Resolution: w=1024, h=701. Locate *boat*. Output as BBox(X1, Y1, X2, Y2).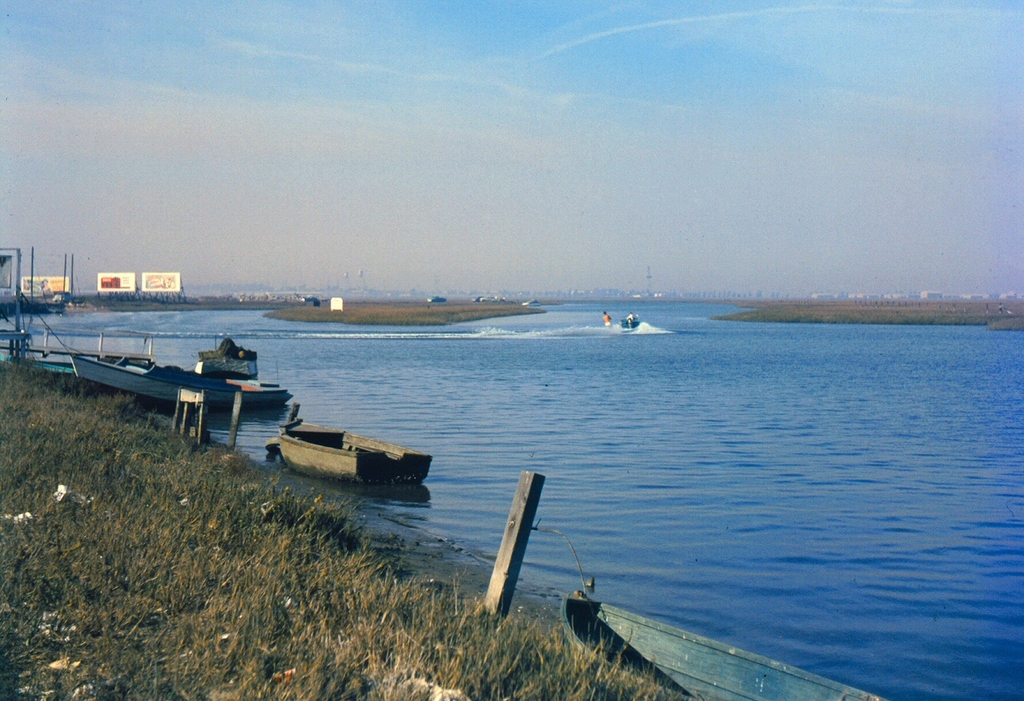
BBox(551, 576, 892, 700).
